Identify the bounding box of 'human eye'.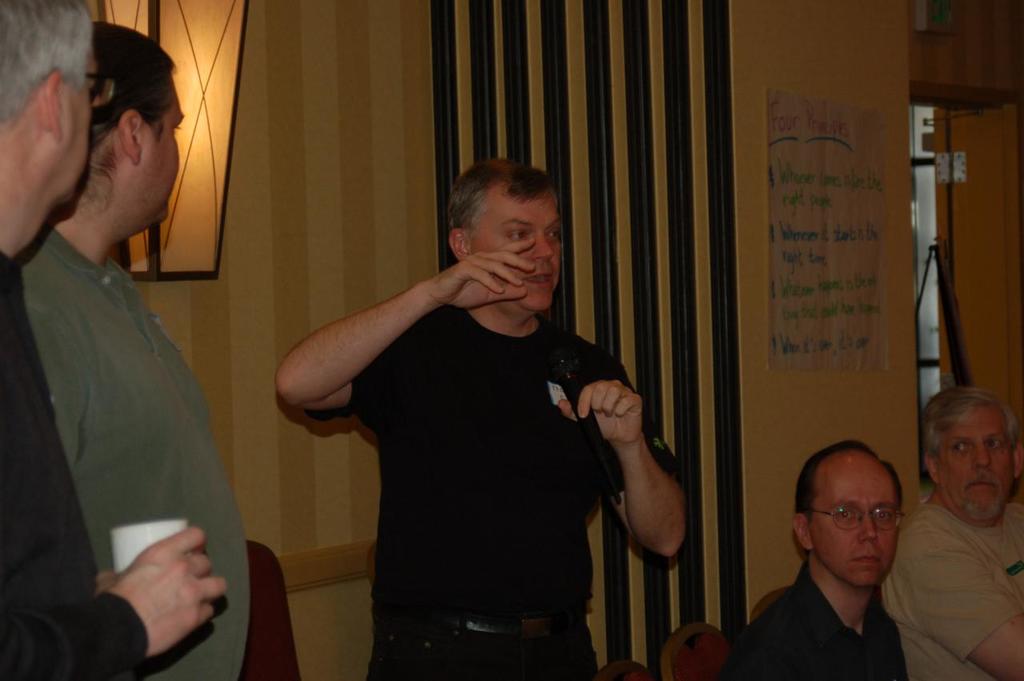
<region>837, 510, 861, 523</region>.
